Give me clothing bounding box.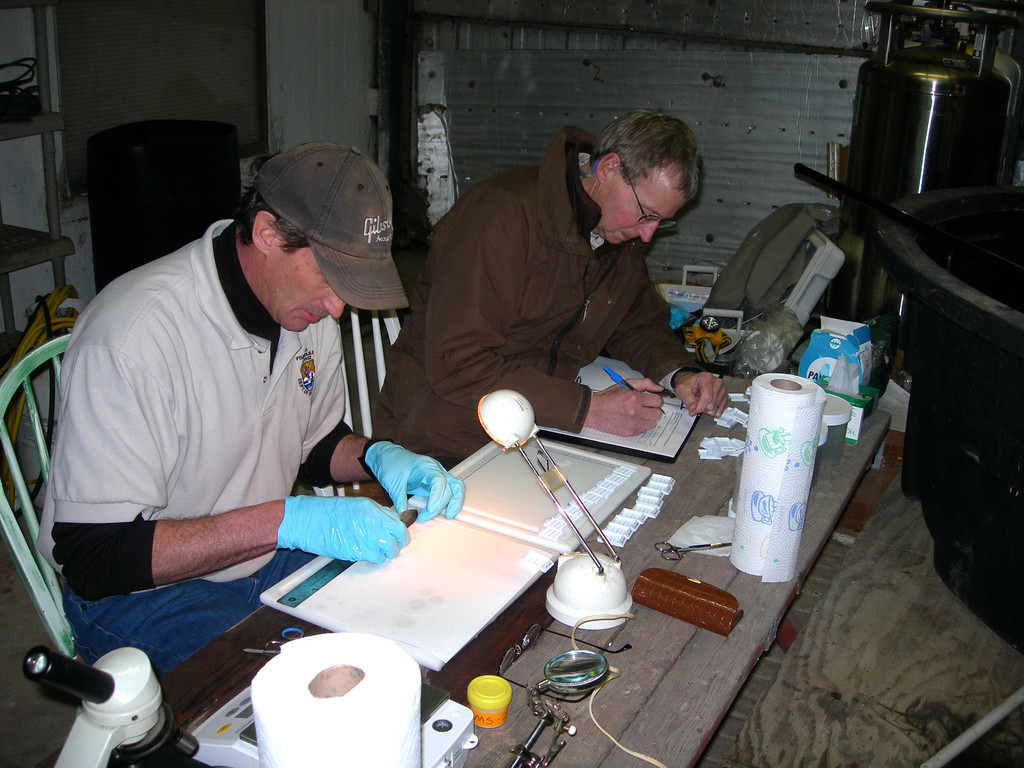
(left=42, top=193, right=422, bottom=639).
